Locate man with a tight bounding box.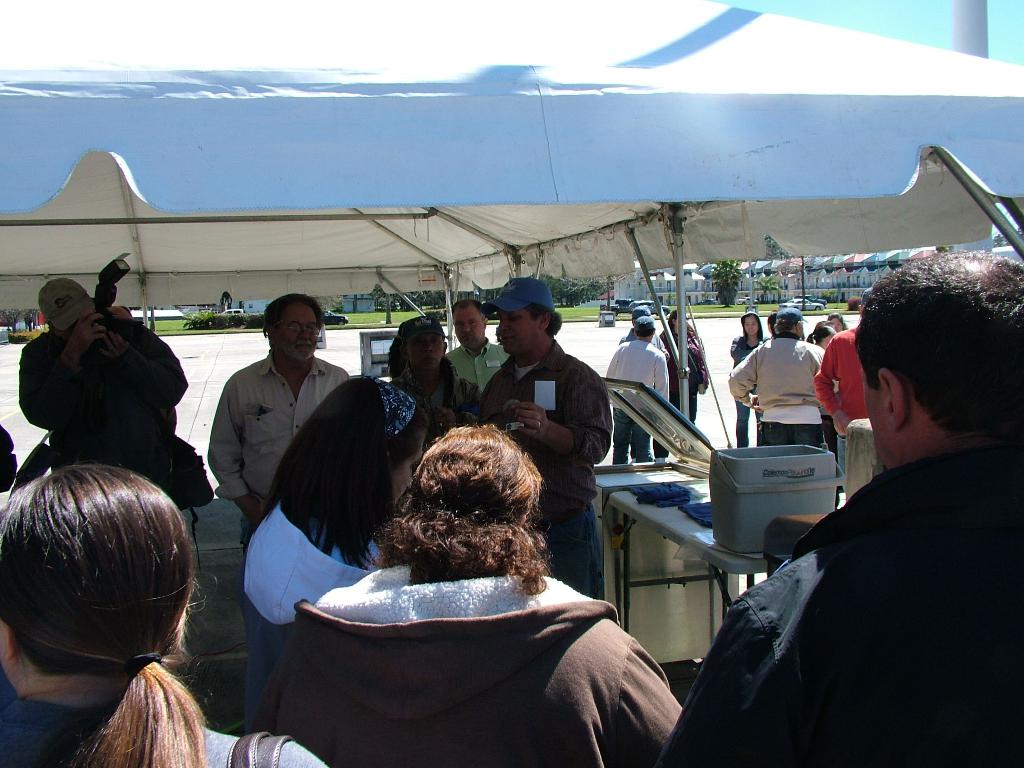
rect(682, 292, 1007, 742).
